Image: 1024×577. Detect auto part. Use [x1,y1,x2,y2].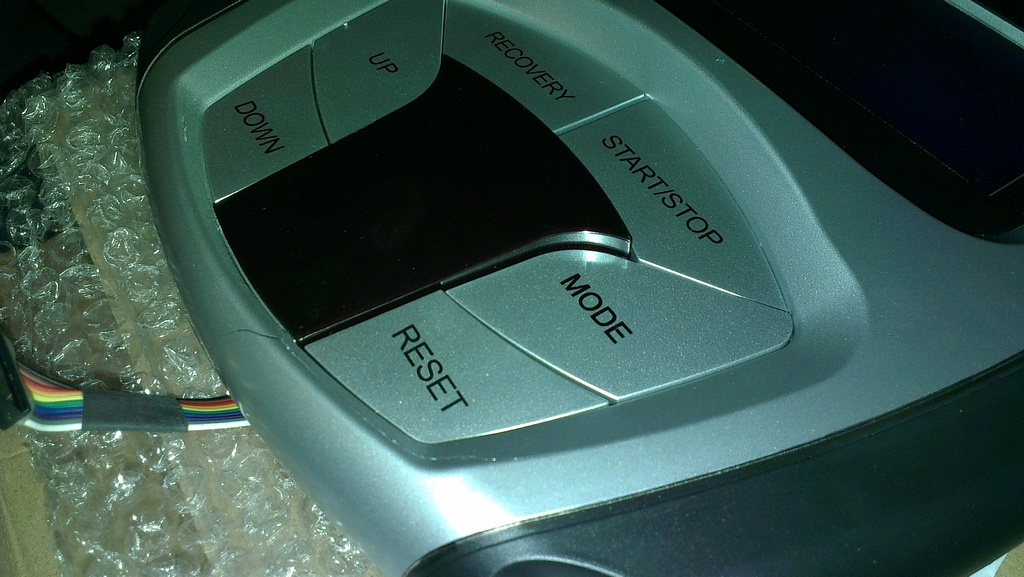
[2,0,1023,576].
